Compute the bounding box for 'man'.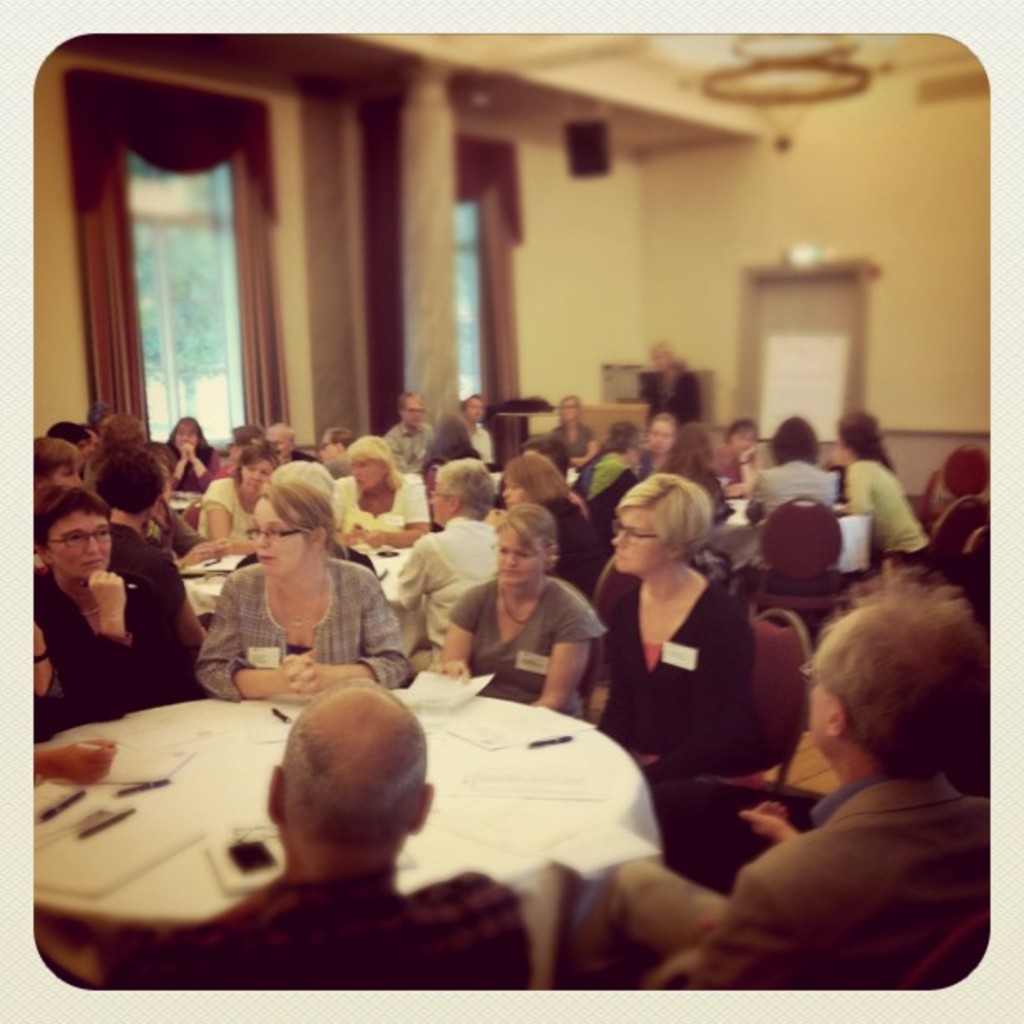
<bbox>120, 676, 530, 991</bbox>.
